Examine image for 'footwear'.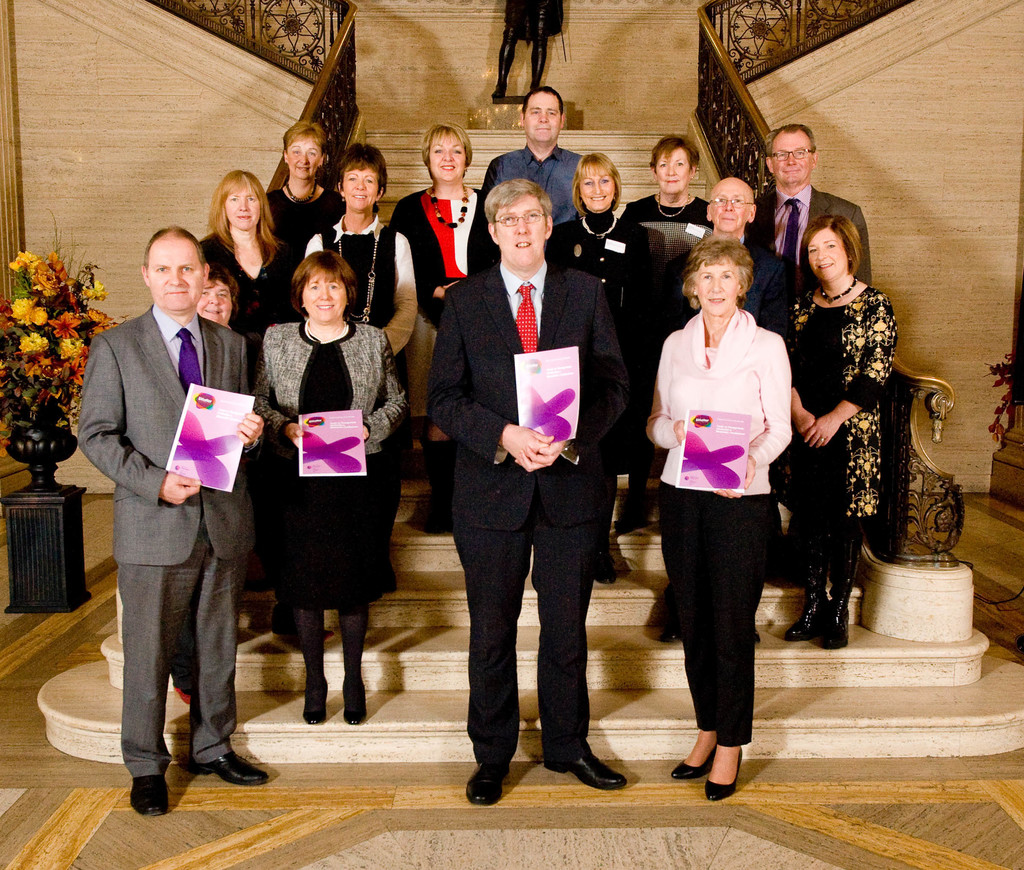
Examination result: left=464, top=761, right=512, bottom=809.
